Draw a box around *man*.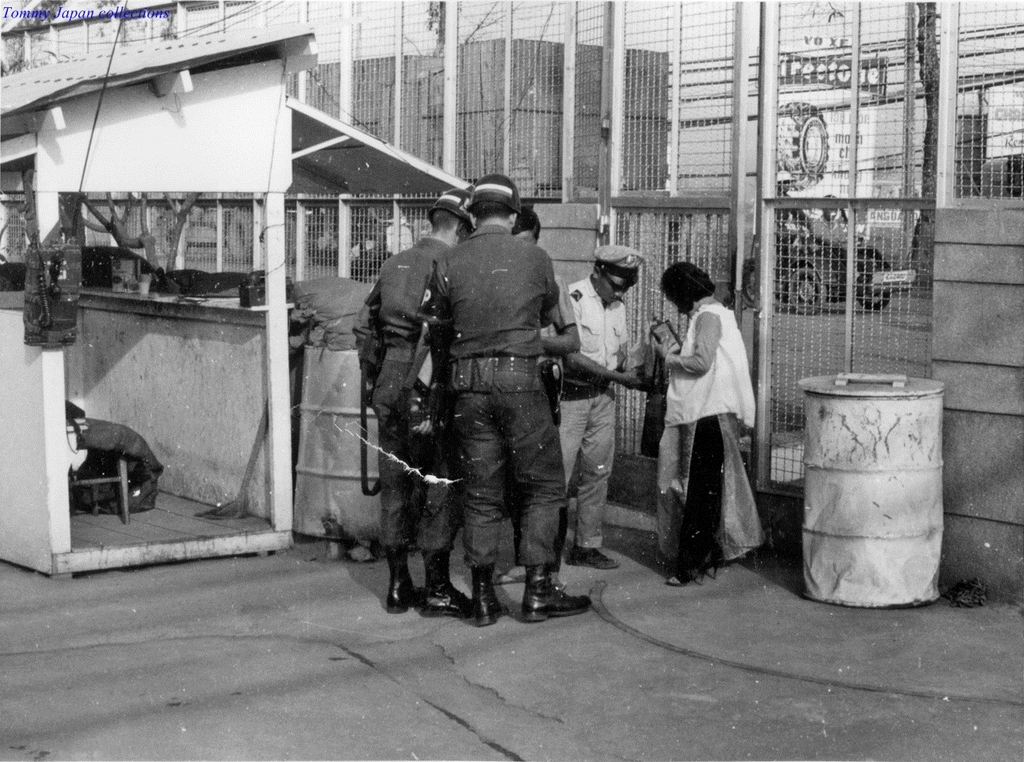
Rect(540, 235, 664, 576).
